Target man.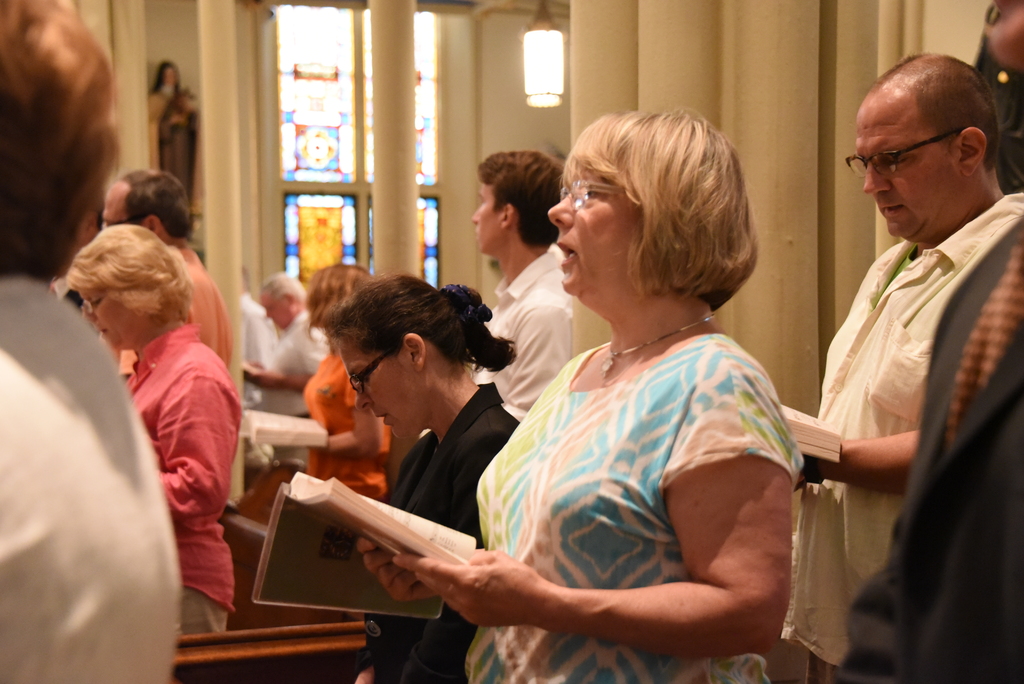
Target region: [101,159,259,471].
